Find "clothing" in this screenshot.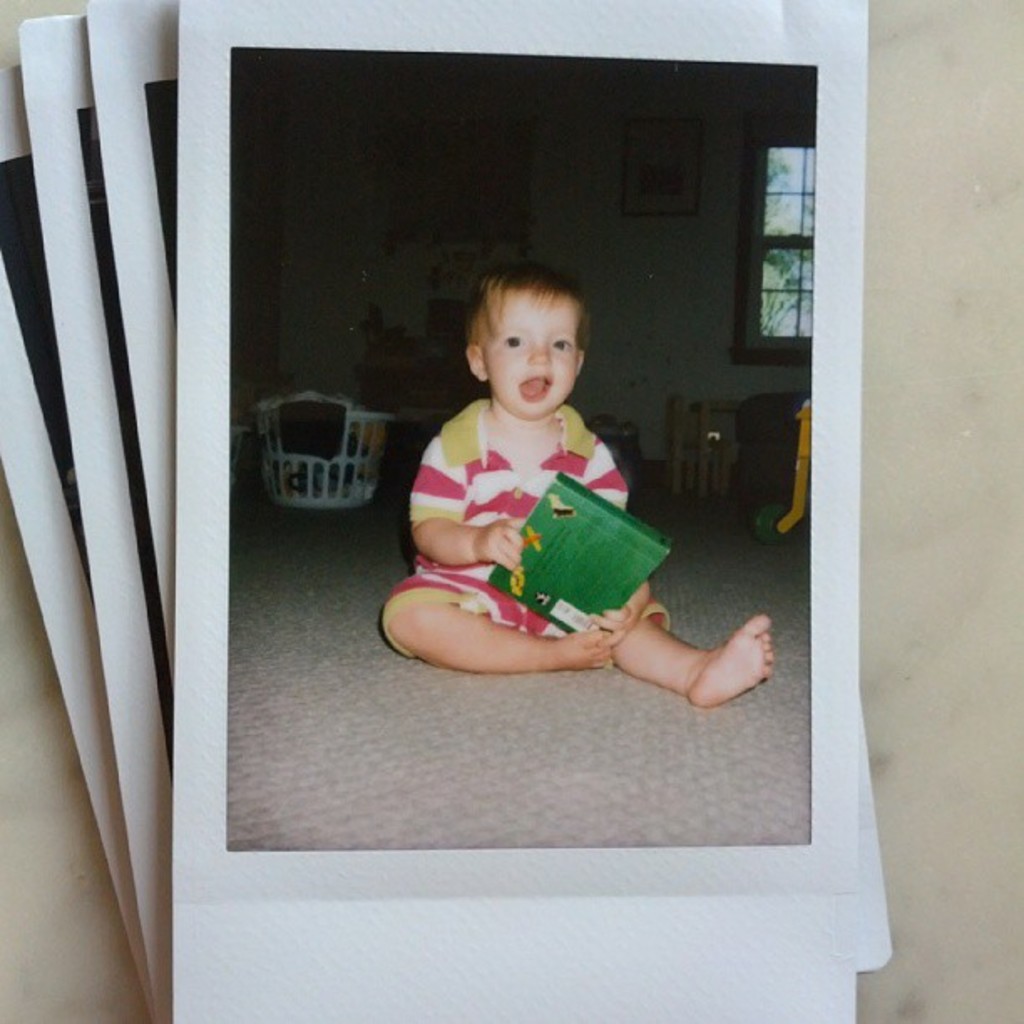
The bounding box for "clothing" is pyautogui.locateOnScreen(381, 393, 674, 666).
